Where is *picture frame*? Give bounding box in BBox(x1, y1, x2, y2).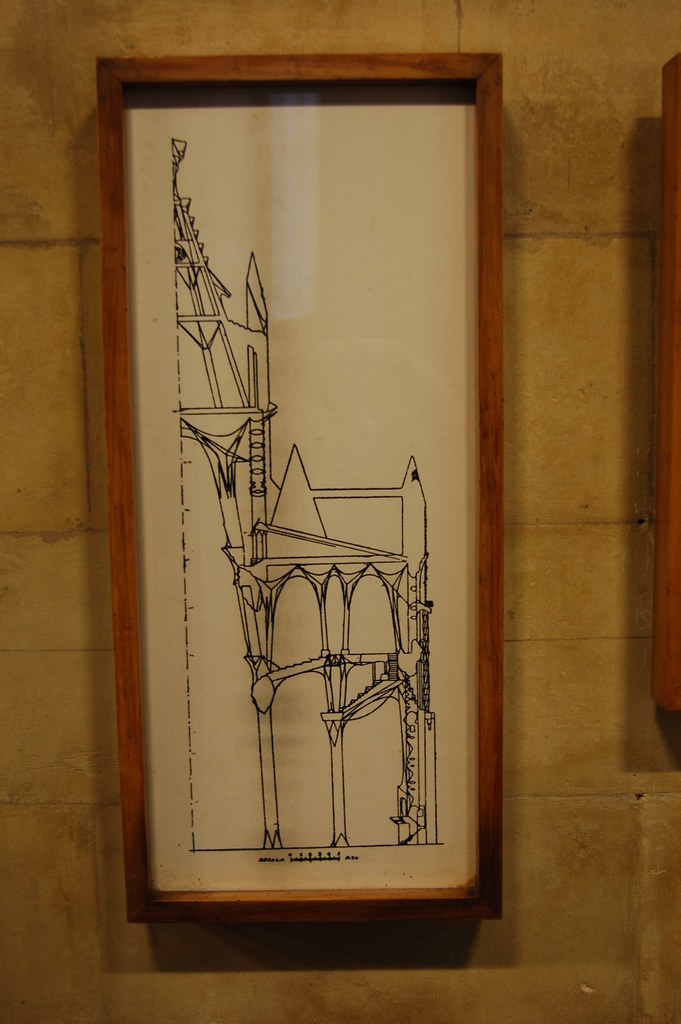
BBox(83, 0, 528, 988).
